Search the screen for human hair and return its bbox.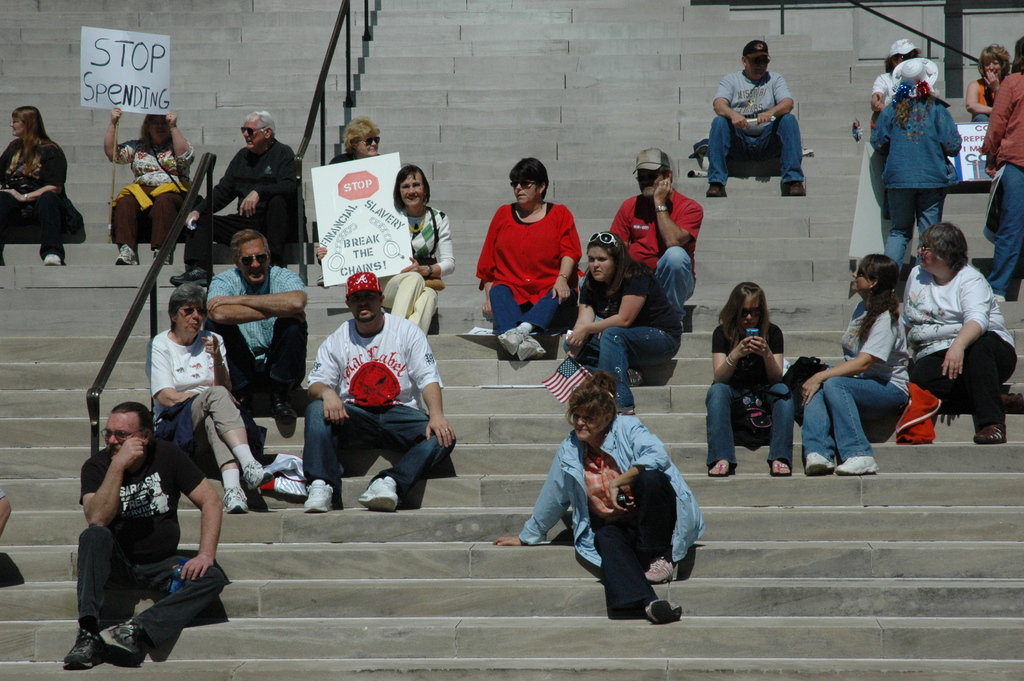
Found: 166, 281, 206, 326.
